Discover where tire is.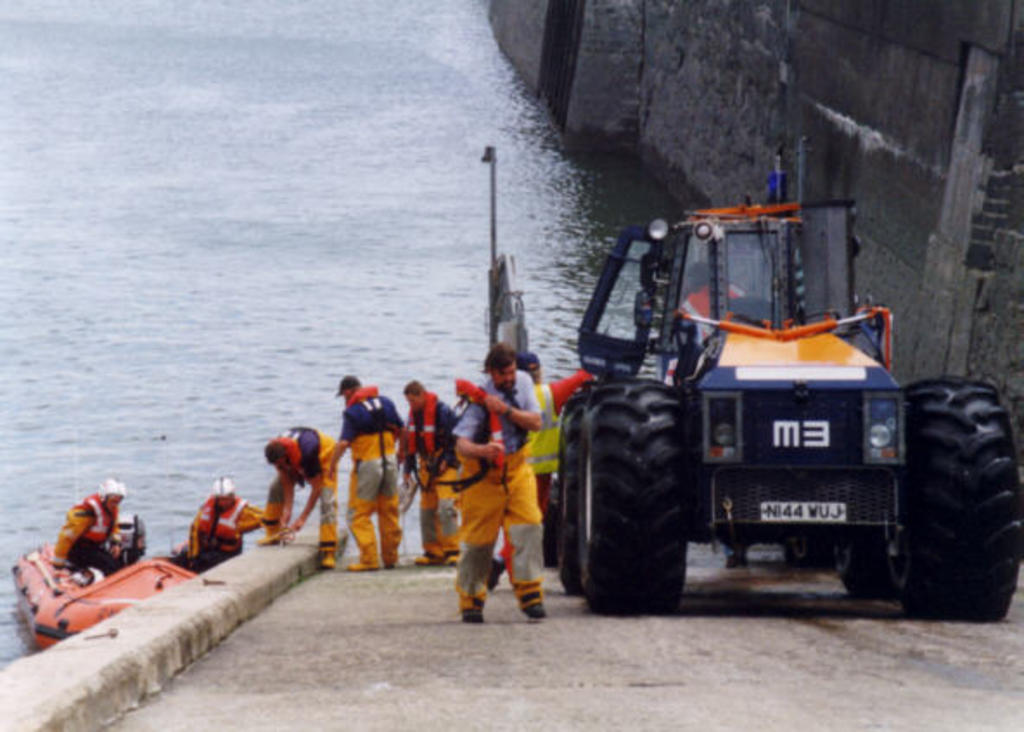
Discovered at left=894, top=372, right=1021, bottom=618.
